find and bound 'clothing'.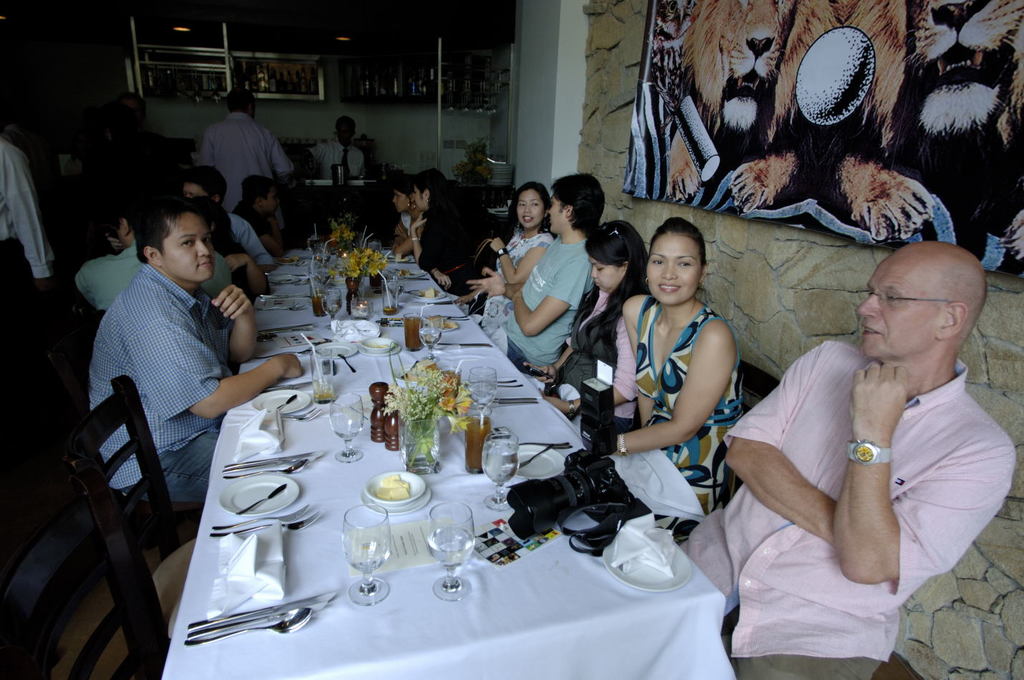
Bound: 64/262/254/550.
